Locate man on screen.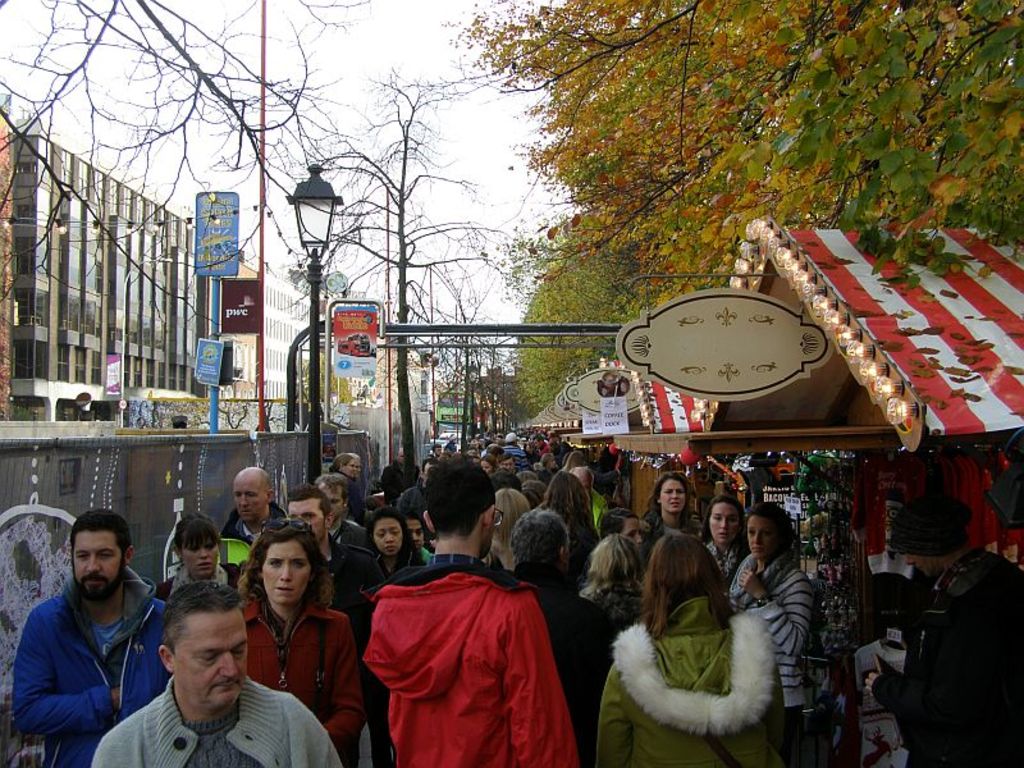
On screen at <region>864, 489, 1023, 767</region>.
